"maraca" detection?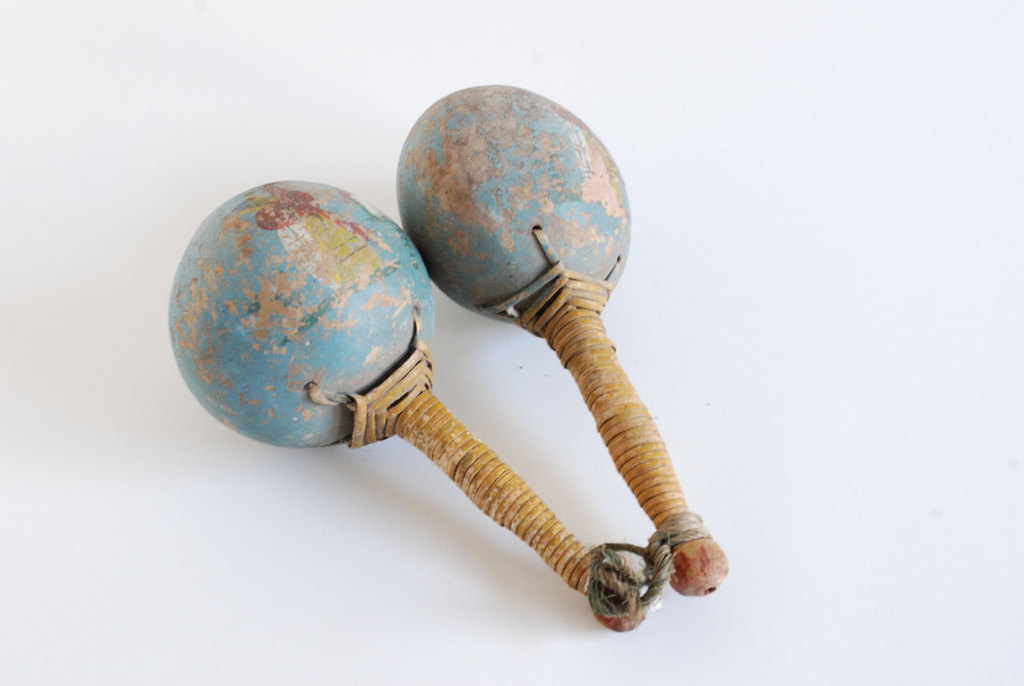
398,82,730,598
